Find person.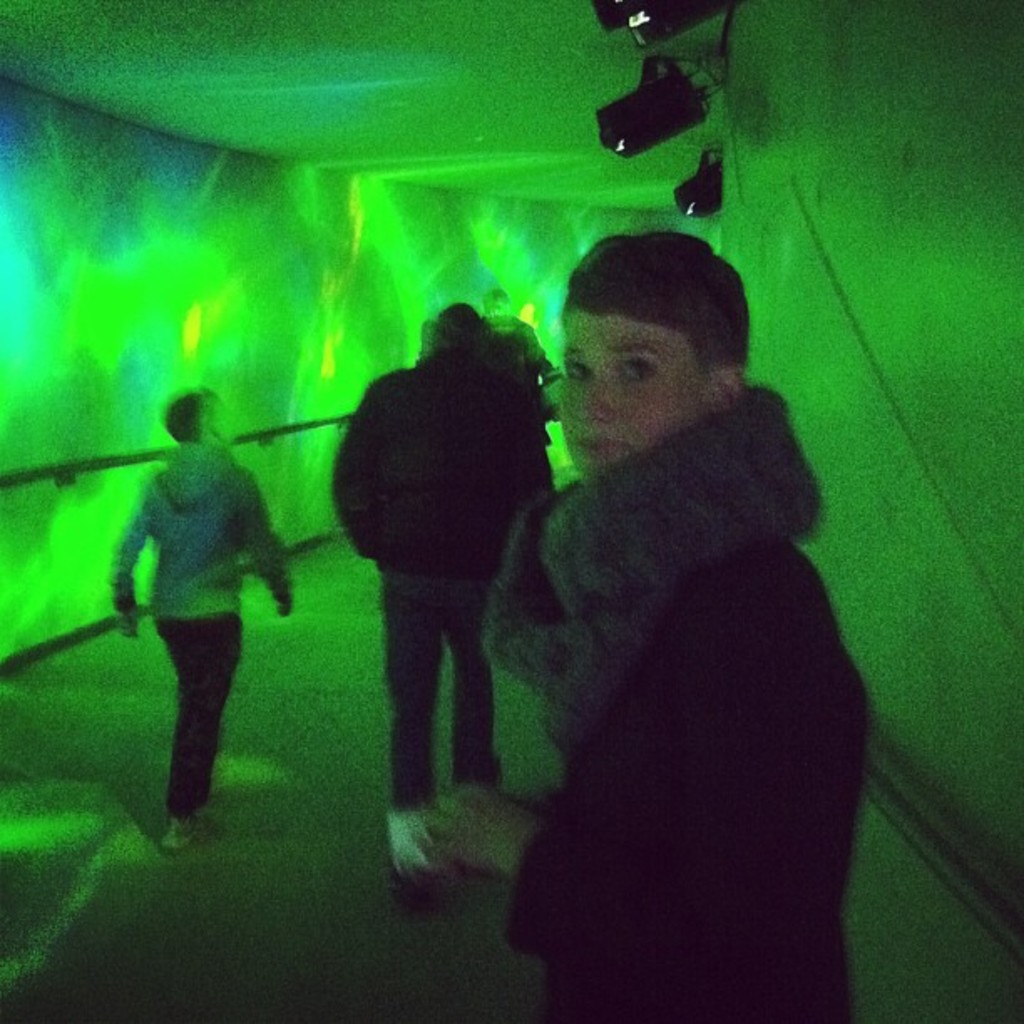
box(99, 355, 283, 840).
